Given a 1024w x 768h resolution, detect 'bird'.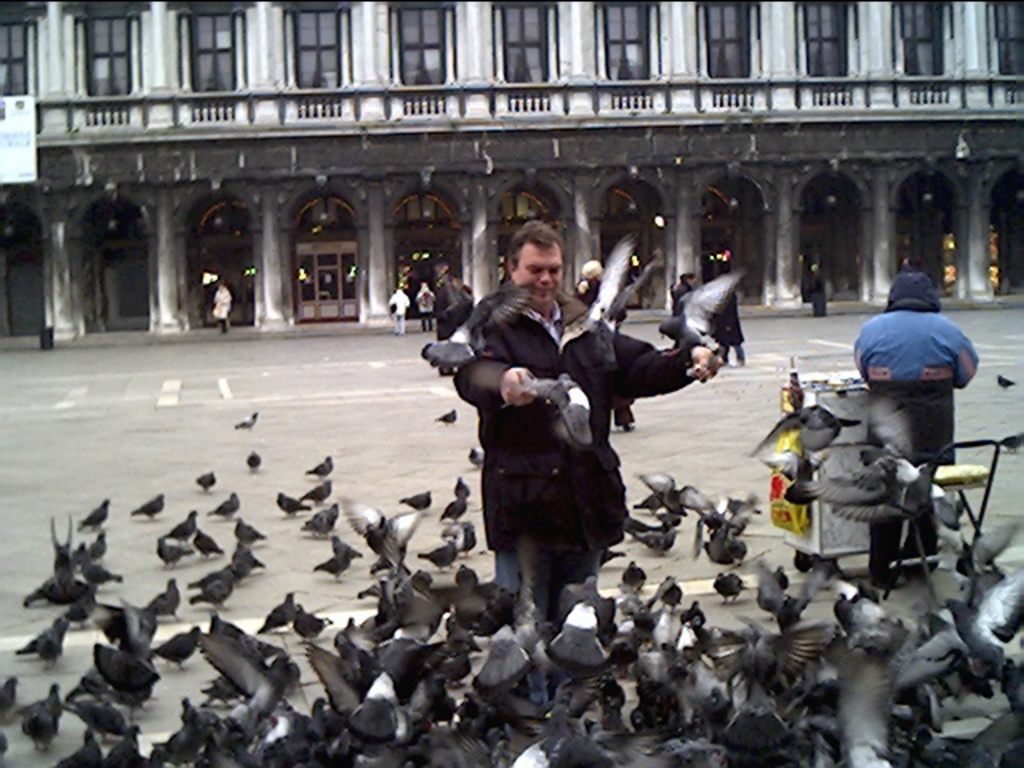
(653,267,752,363).
